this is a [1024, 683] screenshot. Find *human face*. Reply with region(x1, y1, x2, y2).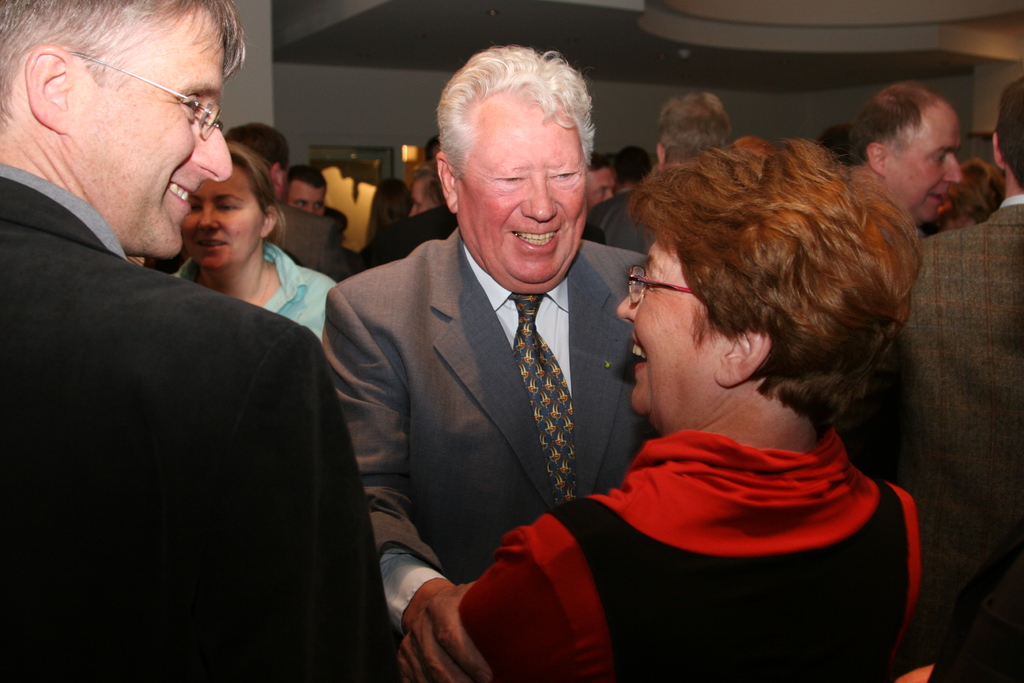
region(612, 231, 724, 429).
